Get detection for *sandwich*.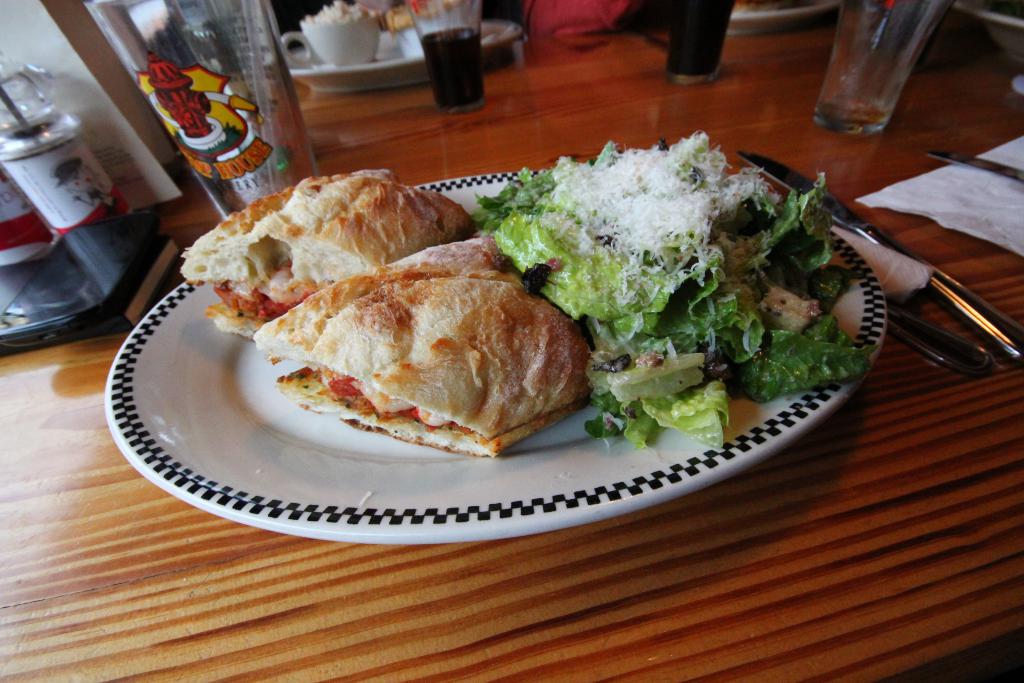
Detection: 252,233,593,461.
